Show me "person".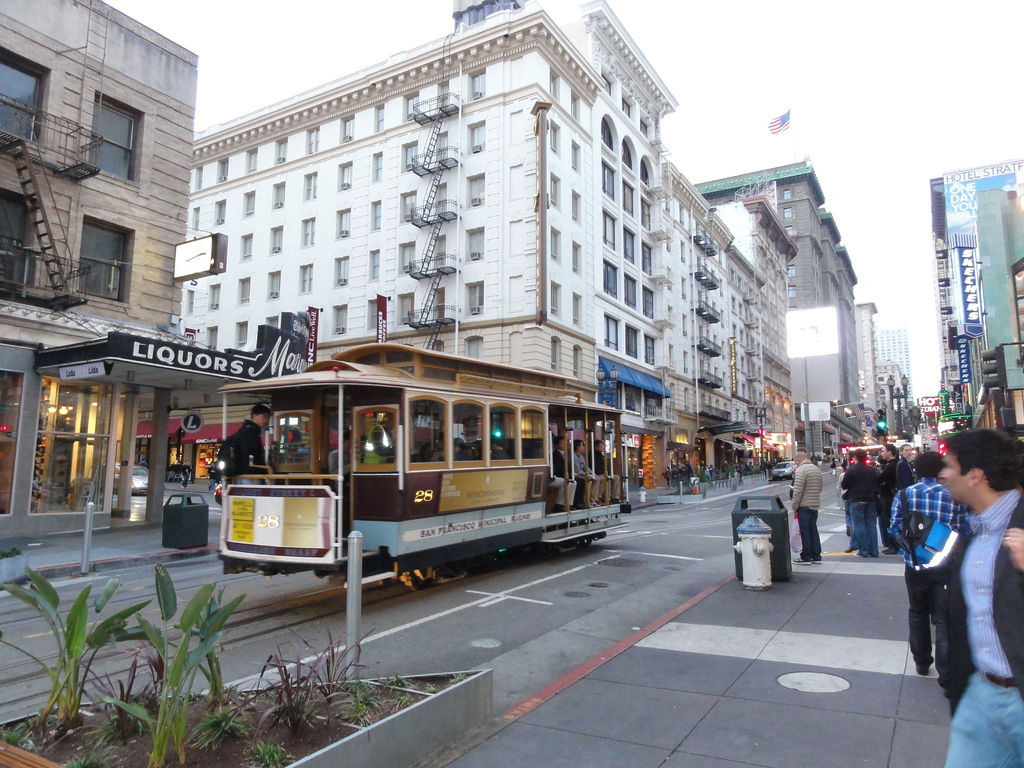
"person" is here: BBox(218, 406, 271, 488).
